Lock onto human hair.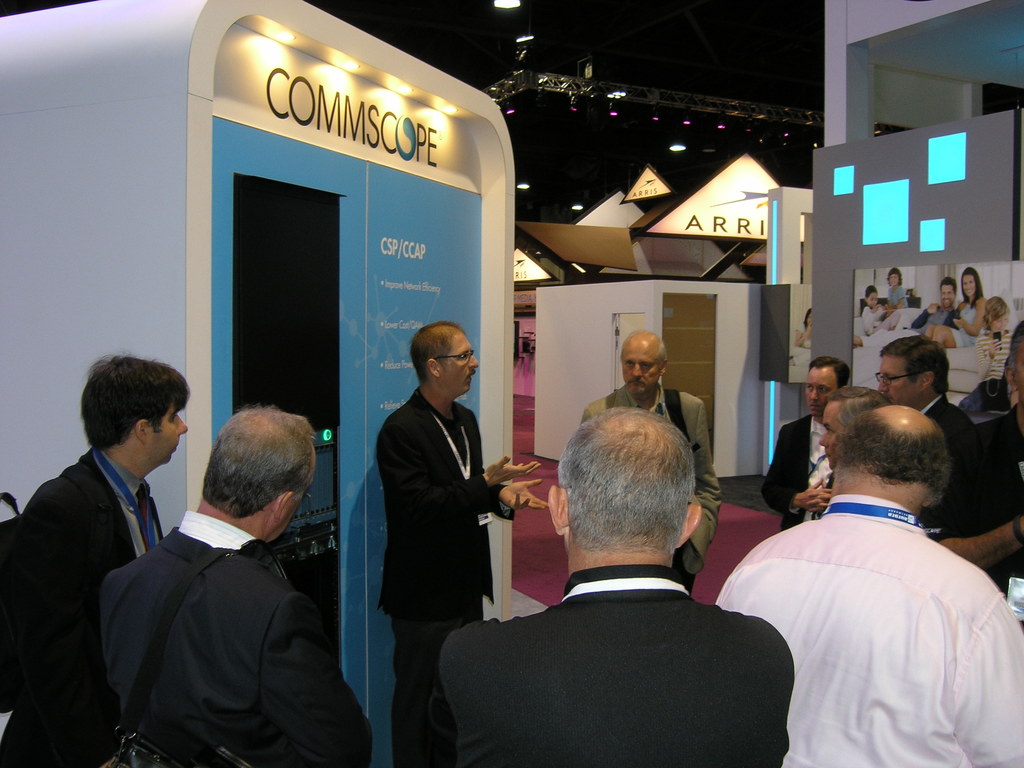
Locked: 982/292/1010/329.
